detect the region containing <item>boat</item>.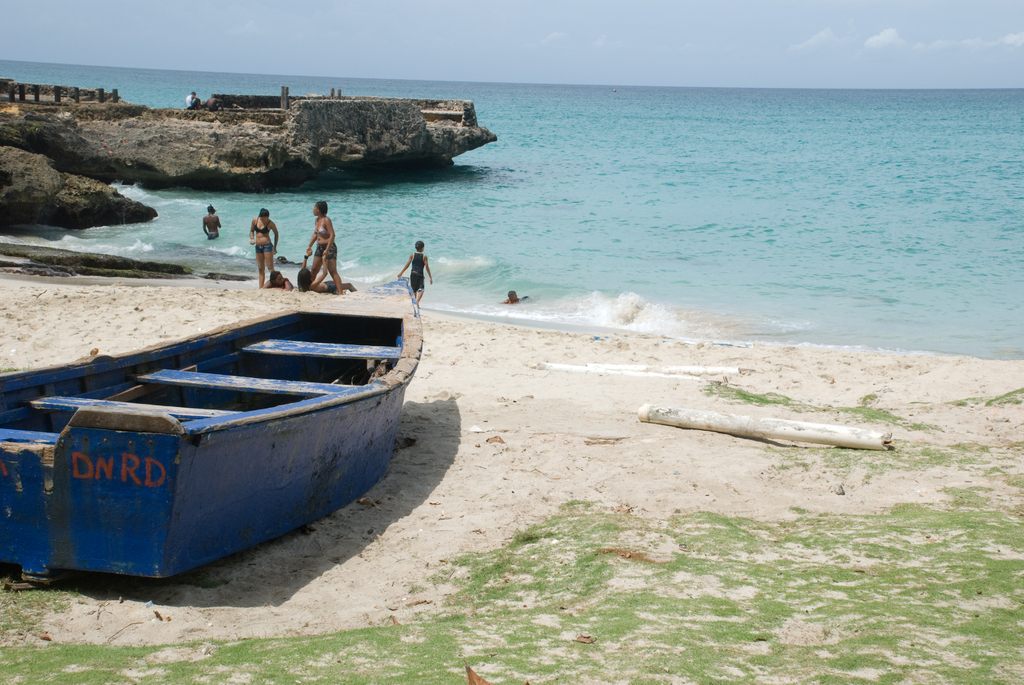
l=11, t=251, r=408, b=574.
